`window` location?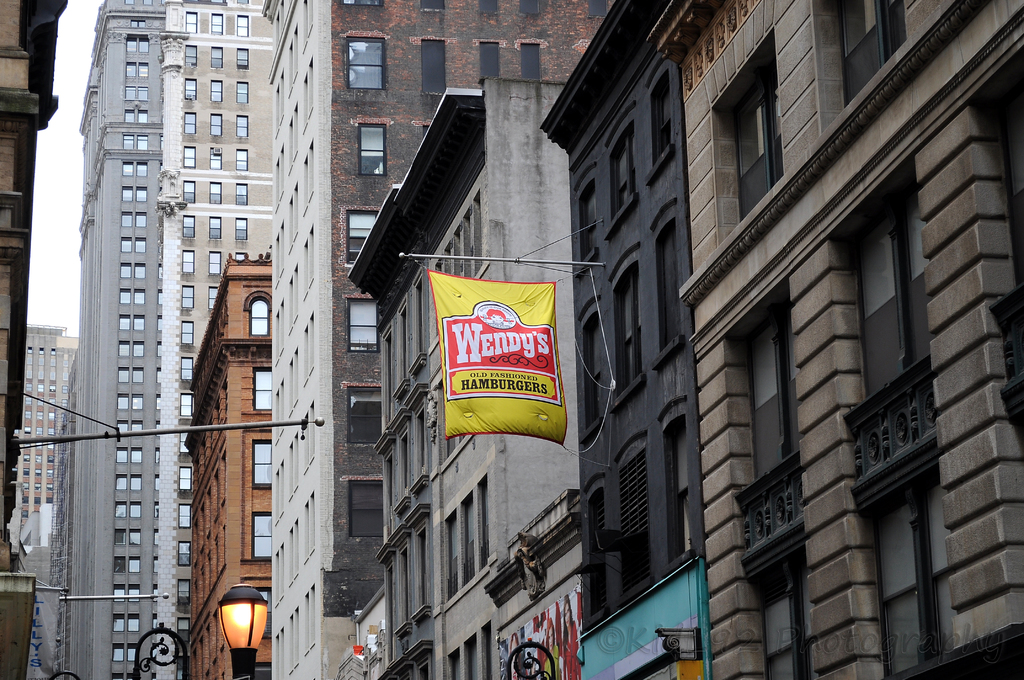
pyautogui.locateOnScreen(479, 0, 501, 15)
